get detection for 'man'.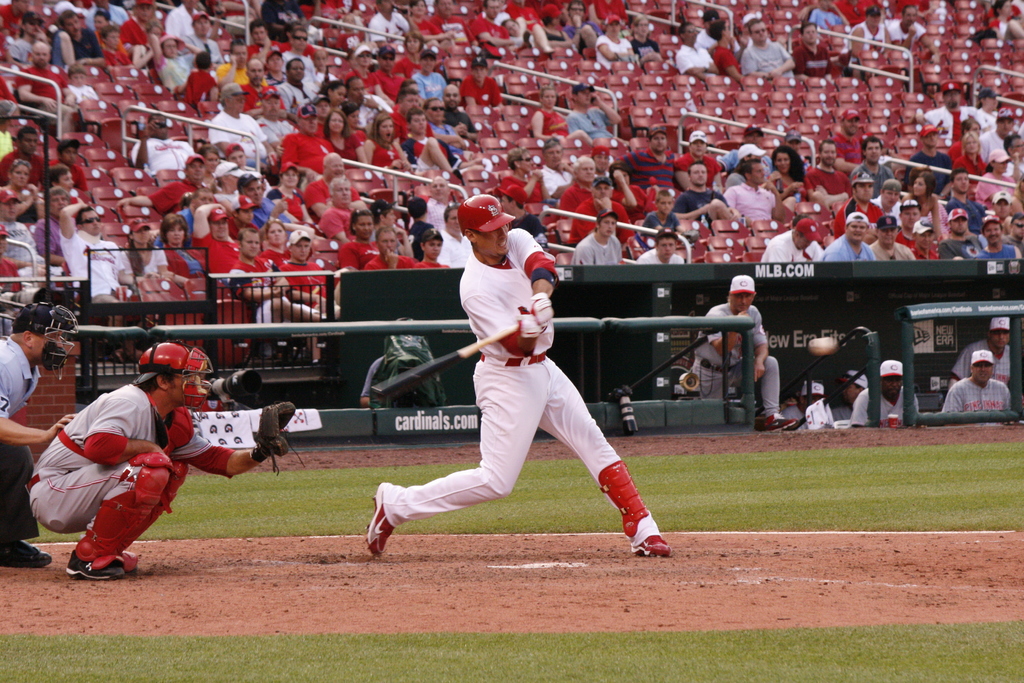
Detection: (833, 105, 865, 161).
